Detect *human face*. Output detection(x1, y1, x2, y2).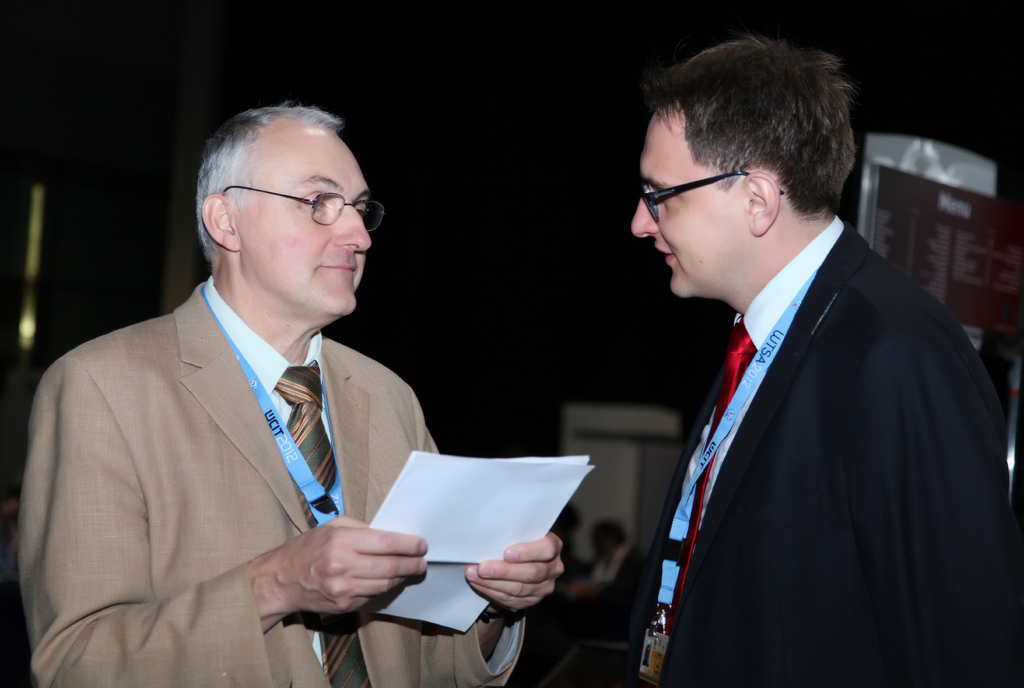
detection(232, 130, 372, 316).
